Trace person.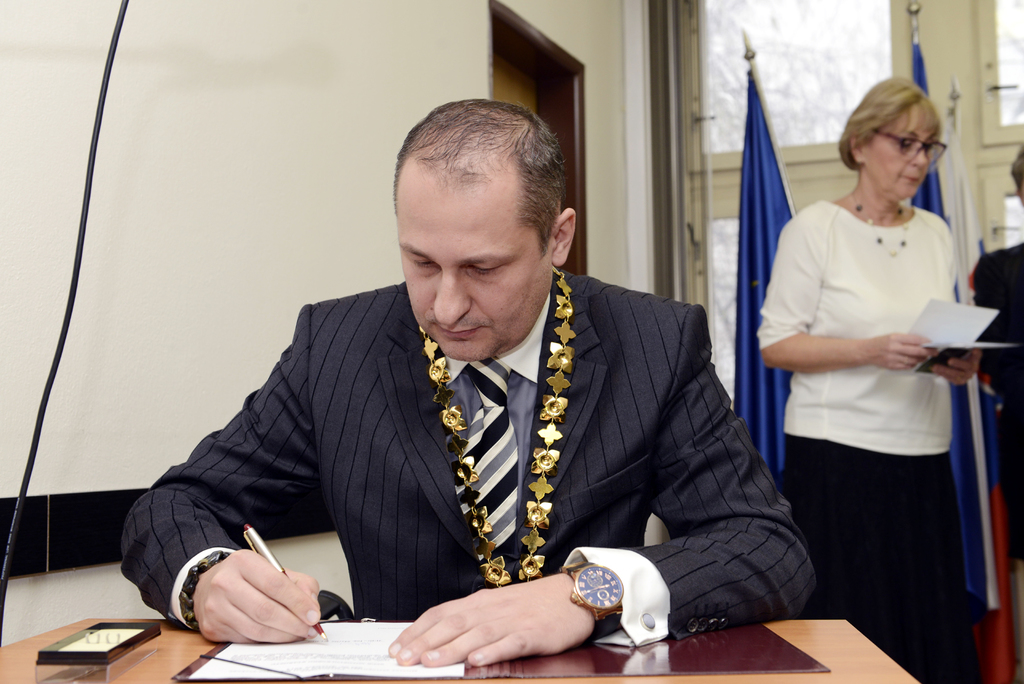
Traced to region(751, 78, 979, 683).
